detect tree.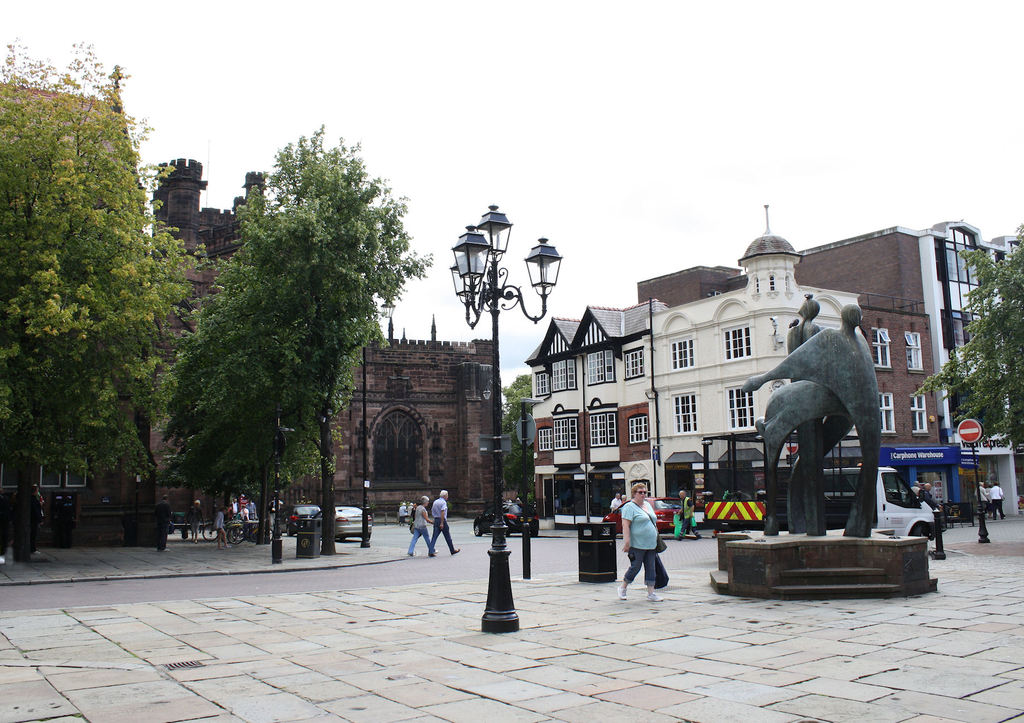
Detected at (903,223,1023,463).
